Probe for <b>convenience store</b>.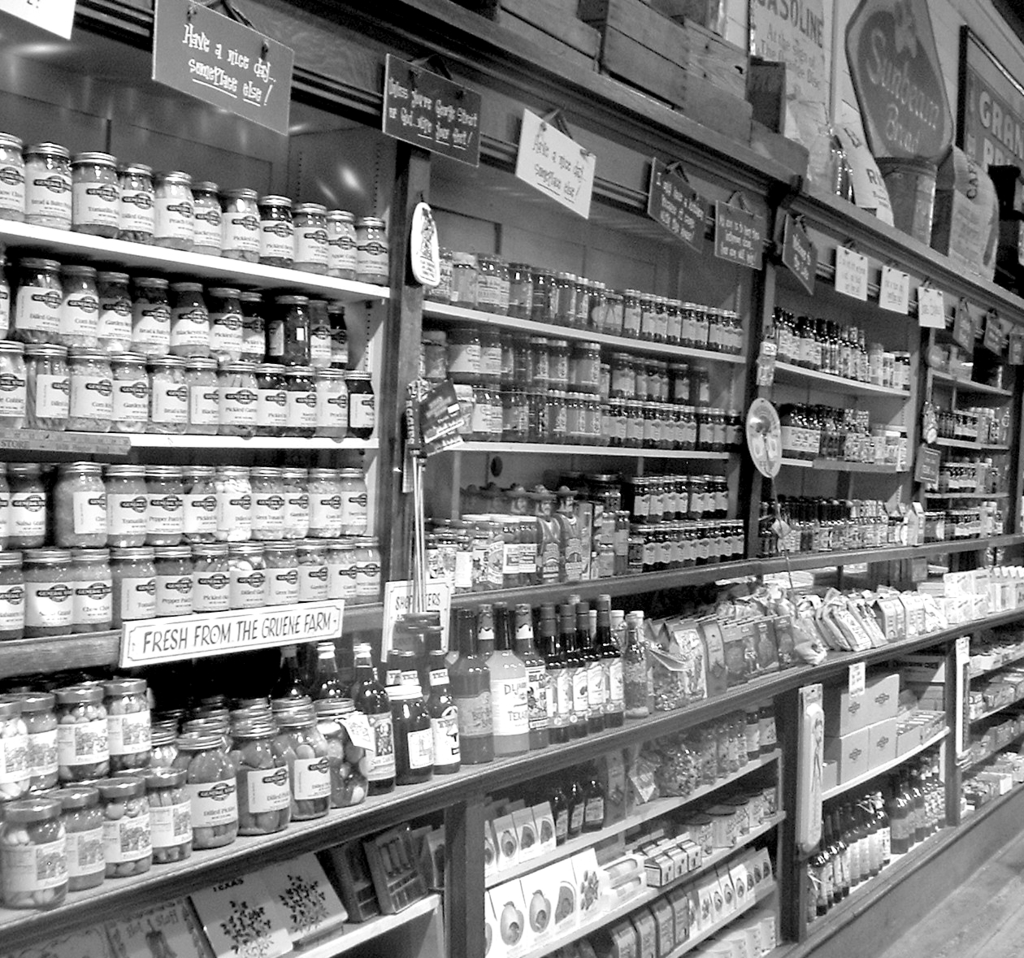
Probe result: 0:0:1023:957.
